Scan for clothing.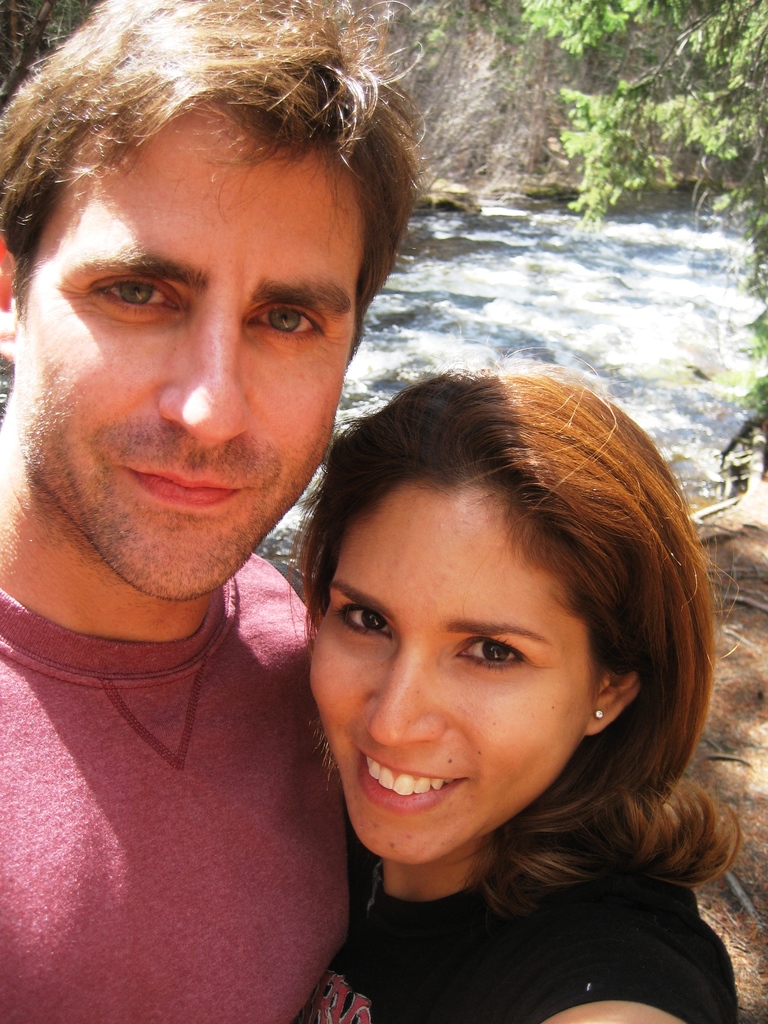
Scan result: 308 851 744 1023.
